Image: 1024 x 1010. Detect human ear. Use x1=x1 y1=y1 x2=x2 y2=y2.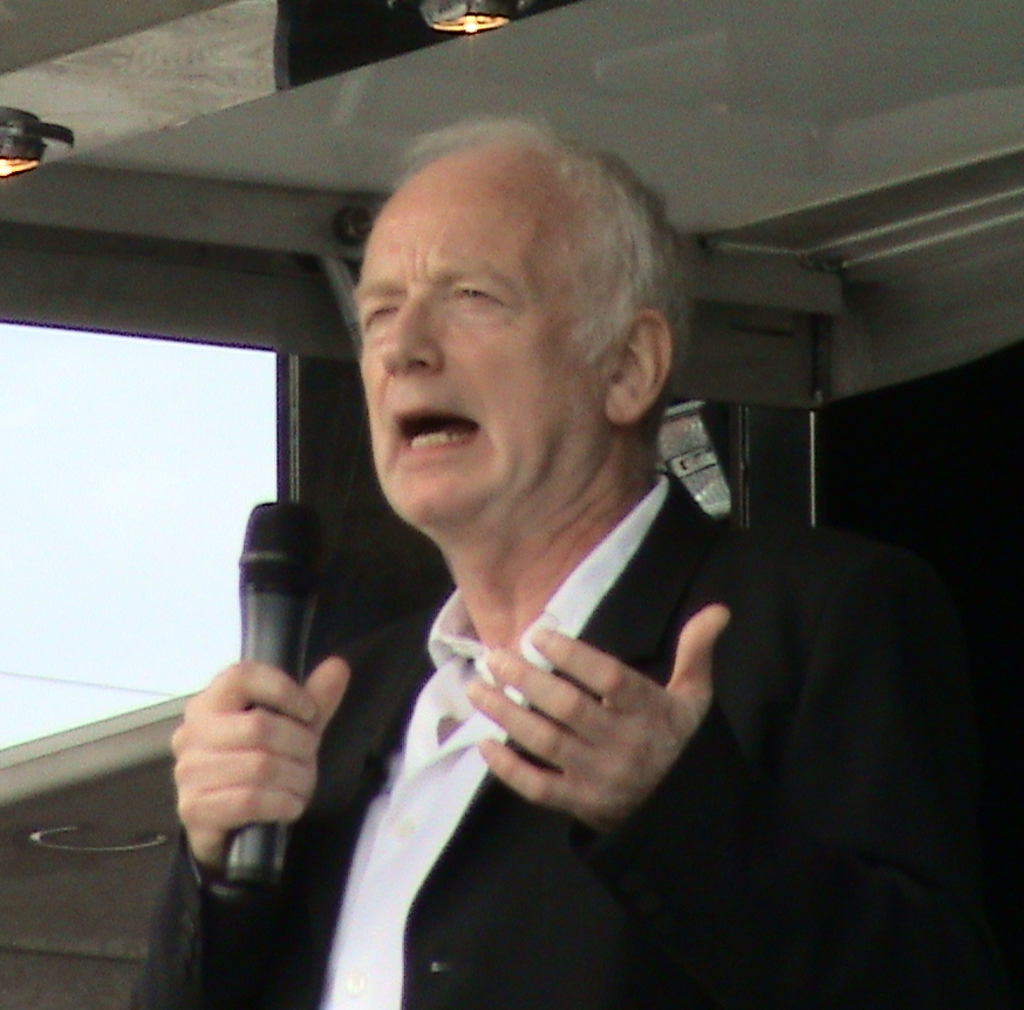
x1=600 y1=312 x2=674 y2=423.
